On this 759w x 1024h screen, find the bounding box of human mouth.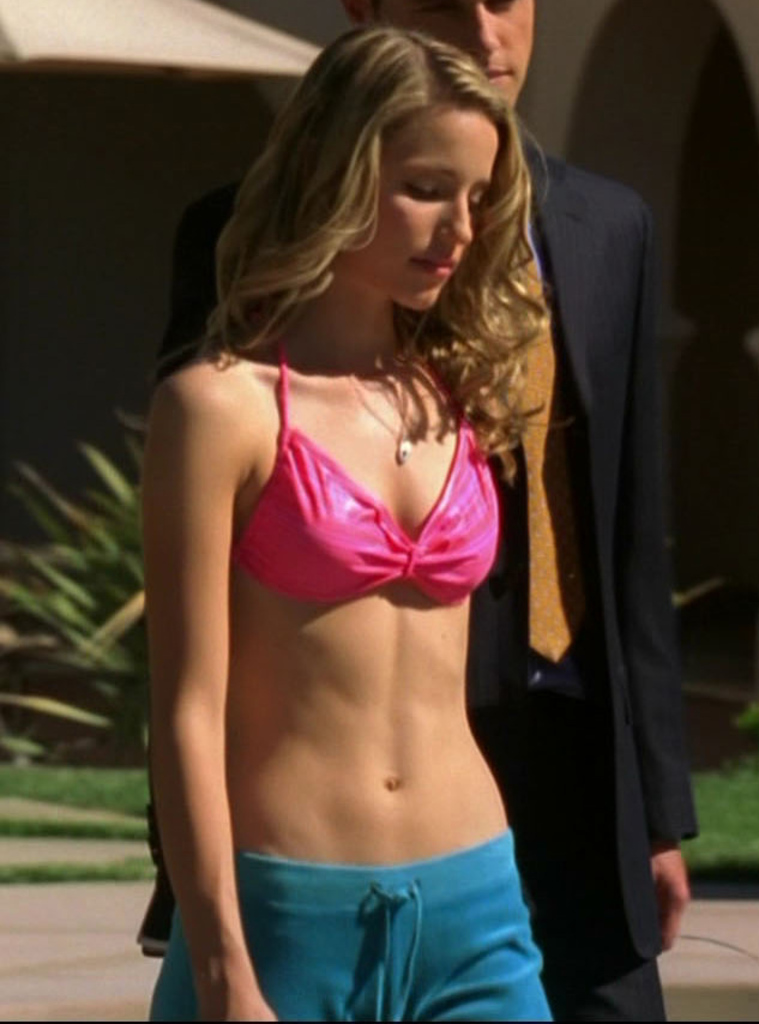
Bounding box: l=481, t=61, r=518, b=90.
